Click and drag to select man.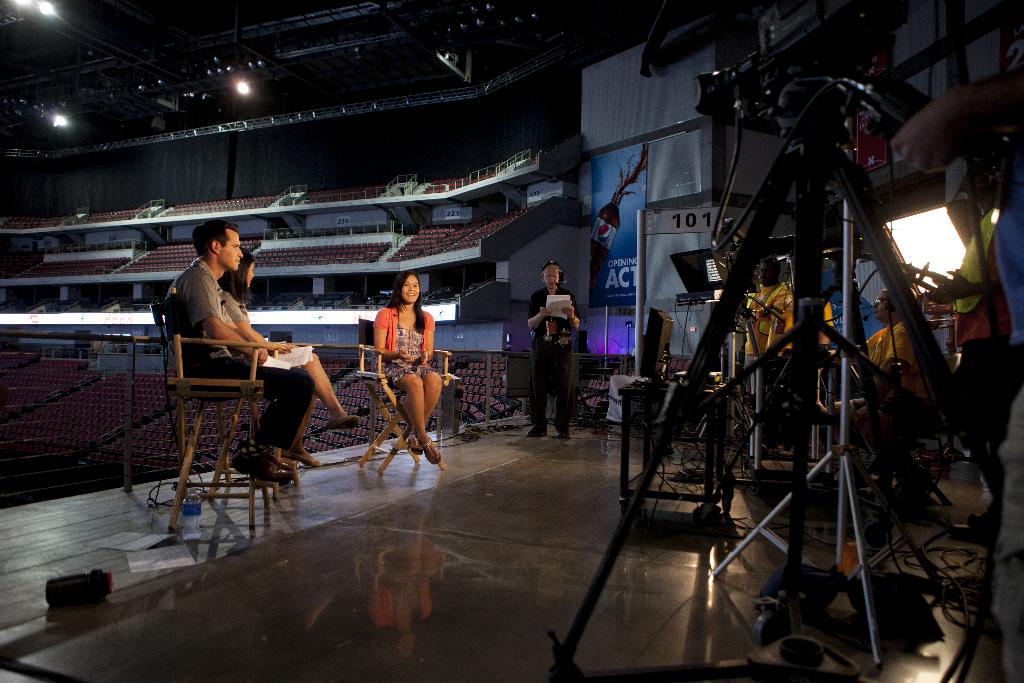
Selection: Rect(830, 283, 932, 480).
